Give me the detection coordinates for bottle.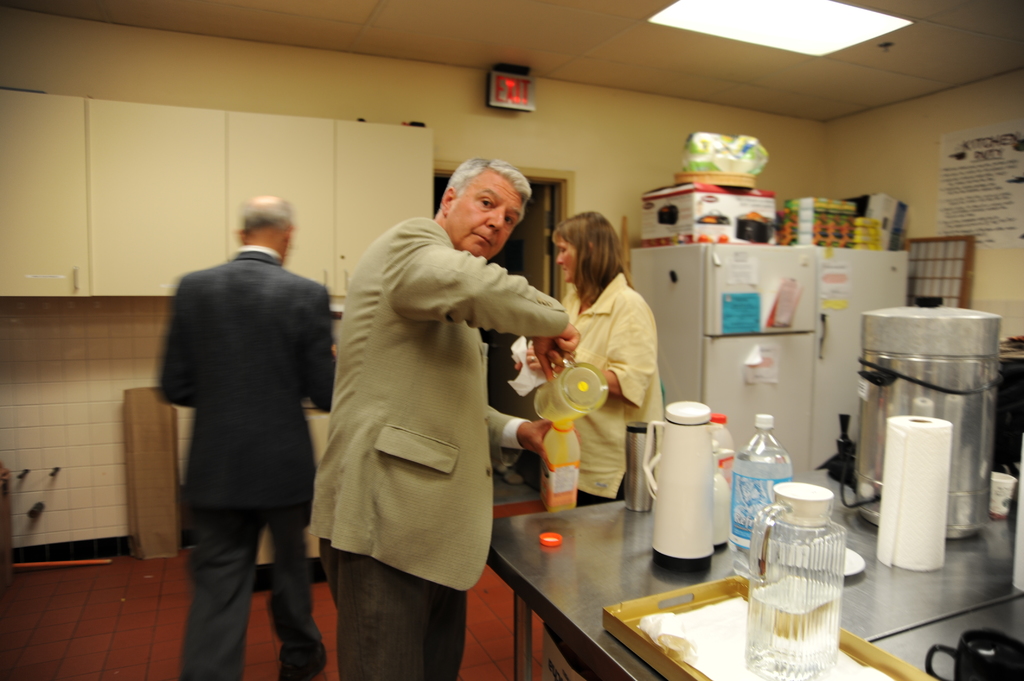
(730, 412, 796, 584).
